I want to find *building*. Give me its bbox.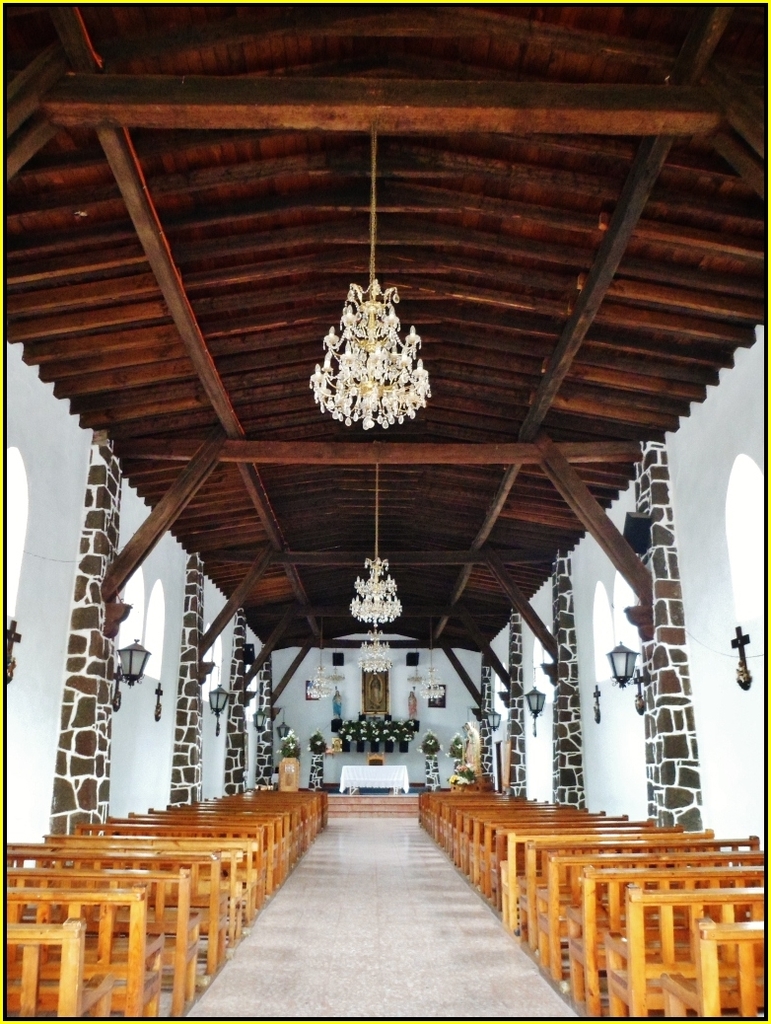
bbox(7, 3, 767, 1017).
